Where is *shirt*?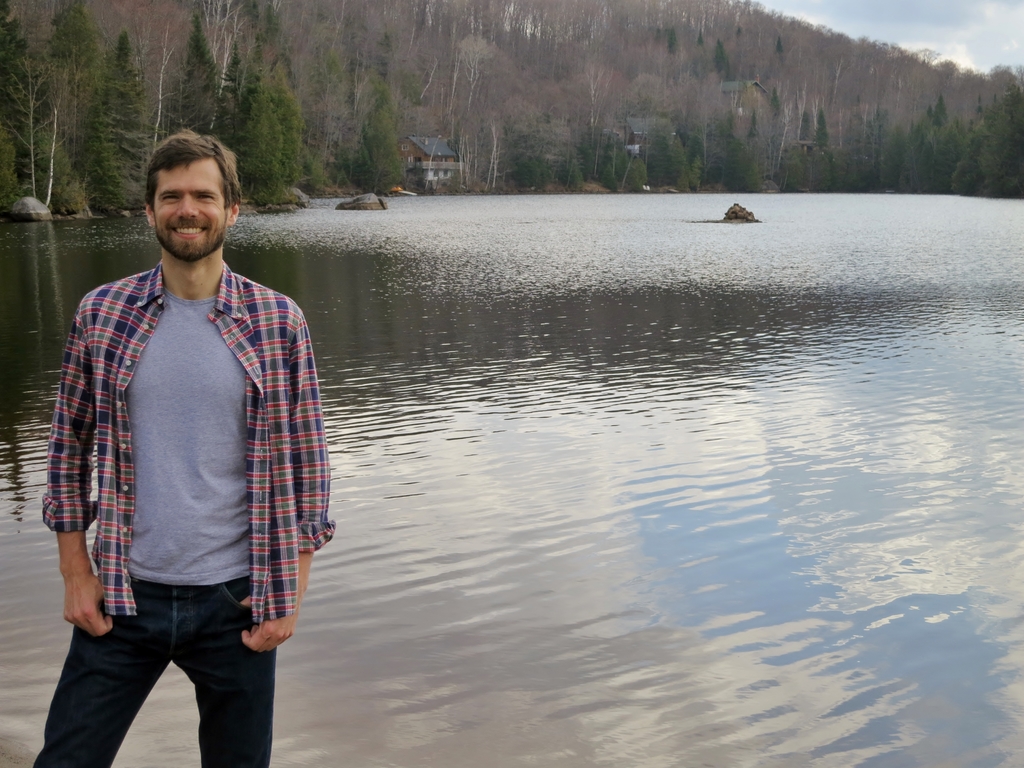
38 254 338 625.
